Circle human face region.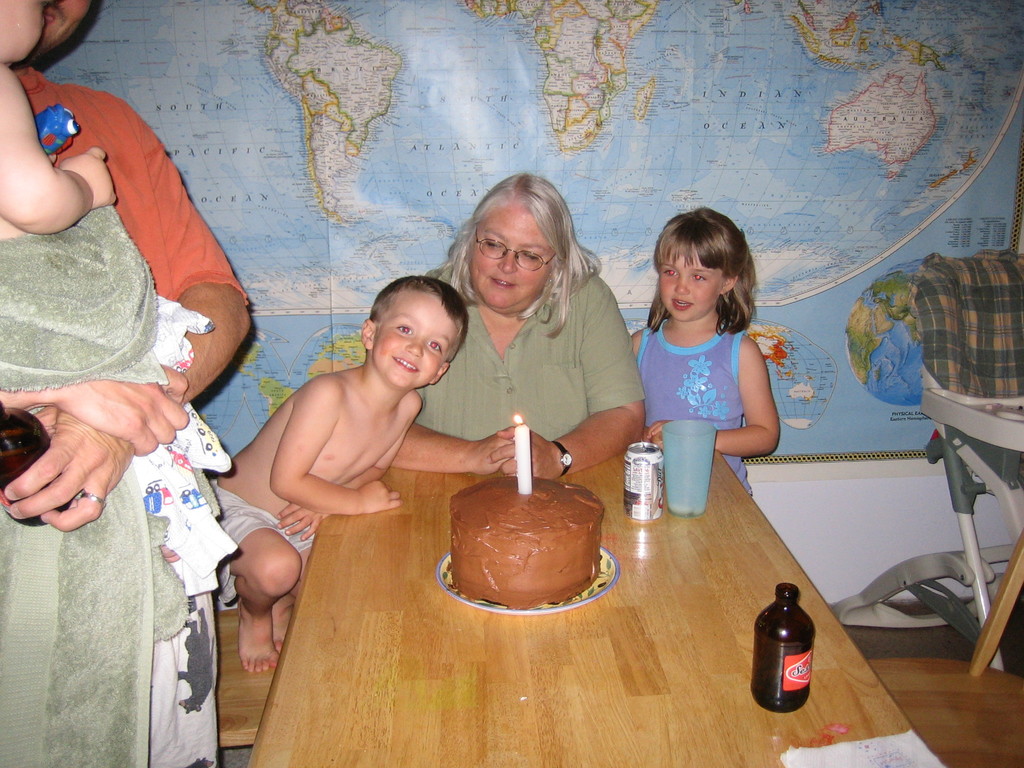
Region: detection(42, 0, 92, 58).
